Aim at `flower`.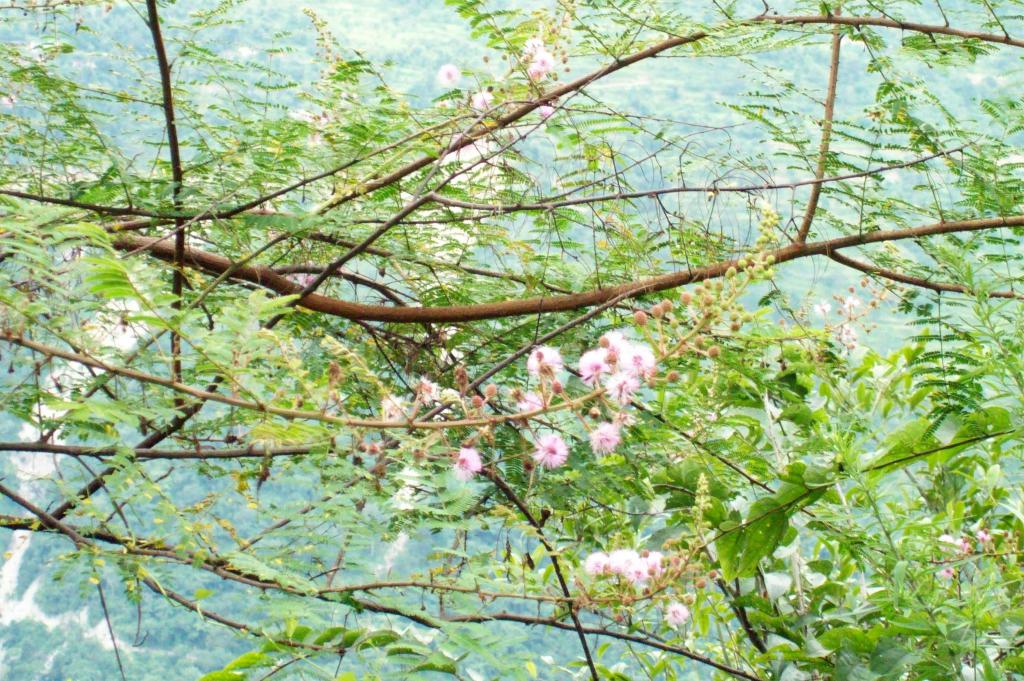
Aimed at l=842, t=329, r=858, b=339.
